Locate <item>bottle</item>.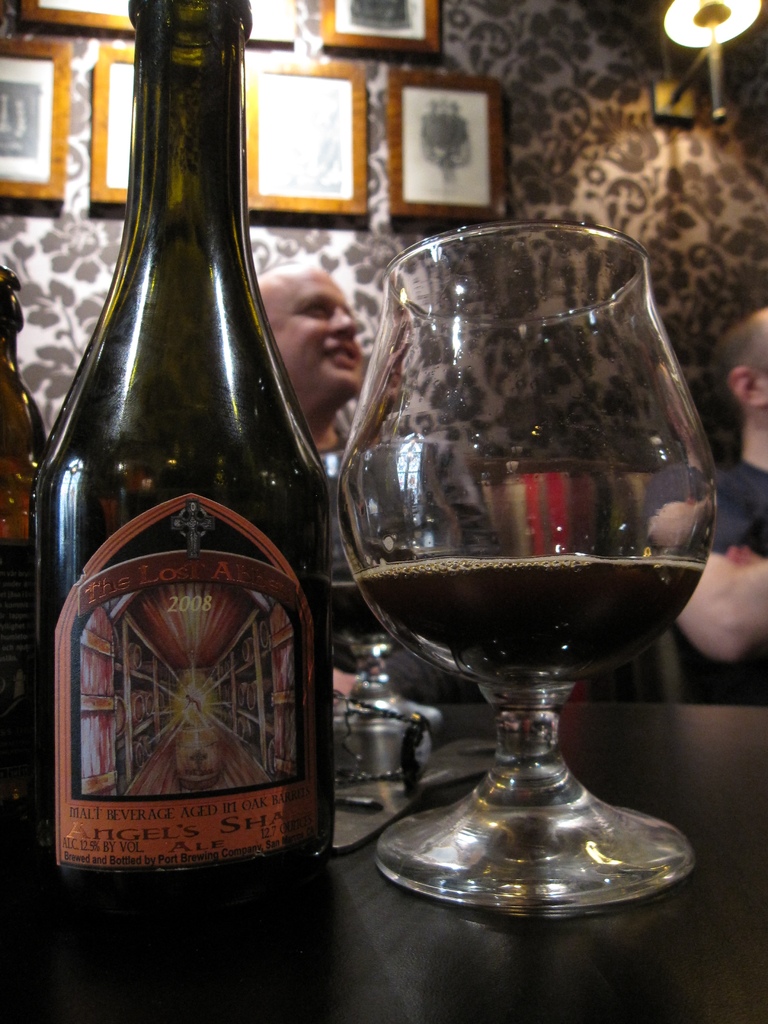
Bounding box: bbox=[0, 257, 55, 785].
